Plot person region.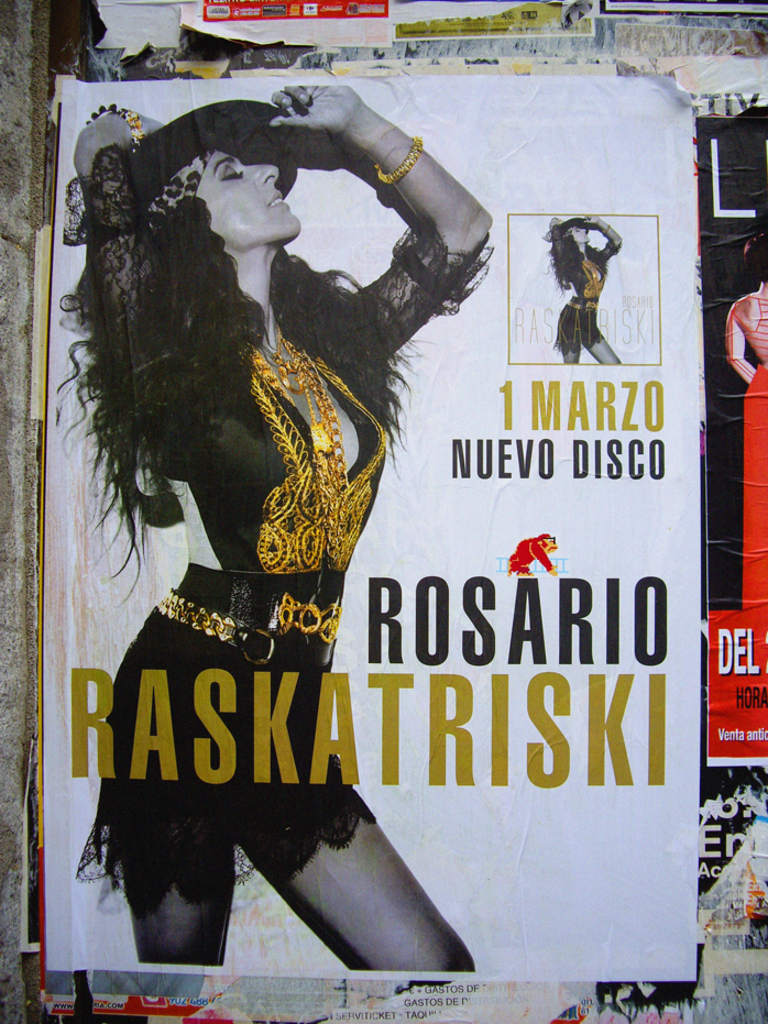
Plotted at select_region(727, 229, 767, 384).
